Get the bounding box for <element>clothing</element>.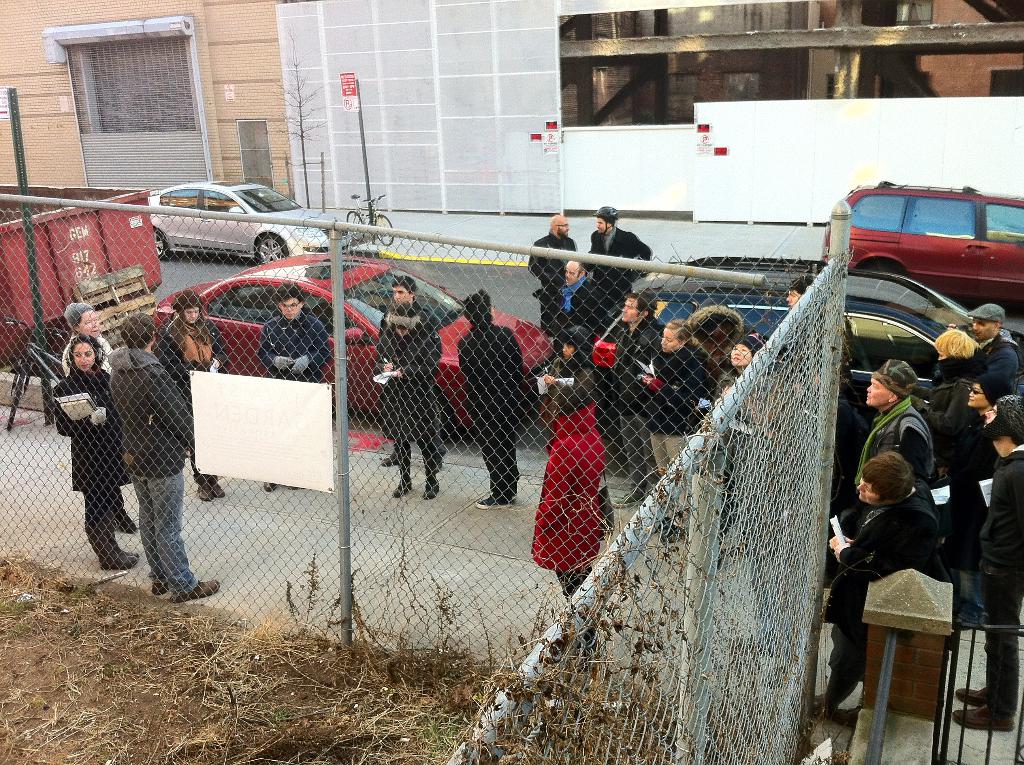
select_region(633, 339, 718, 485).
